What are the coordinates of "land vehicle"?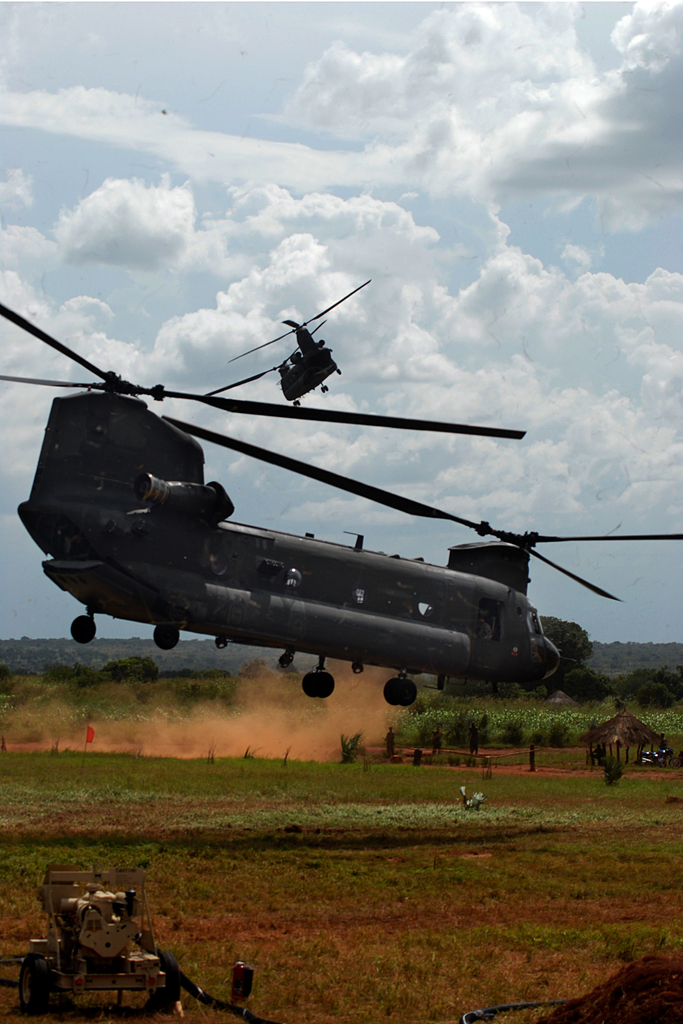
box(0, 872, 194, 1012).
